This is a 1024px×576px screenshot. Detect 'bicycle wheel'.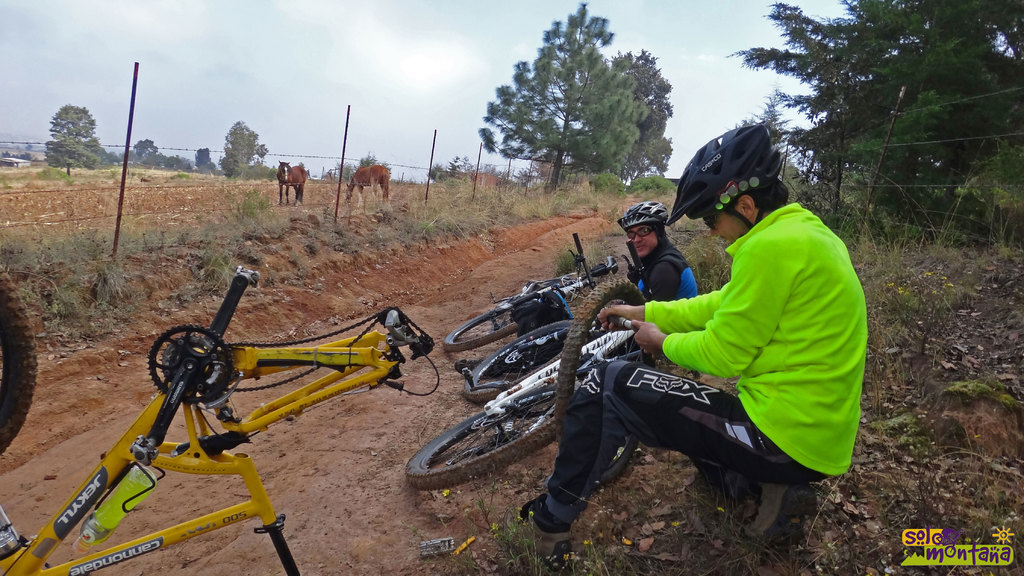
bbox(544, 273, 632, 438).
